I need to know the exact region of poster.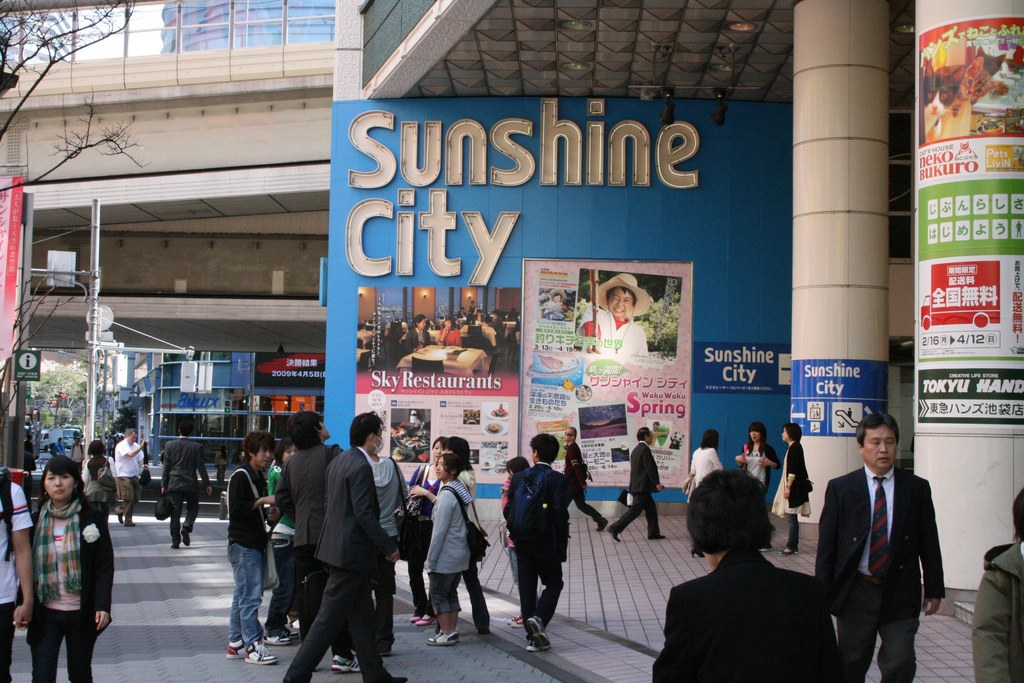
Region: 524/264/689/489.
